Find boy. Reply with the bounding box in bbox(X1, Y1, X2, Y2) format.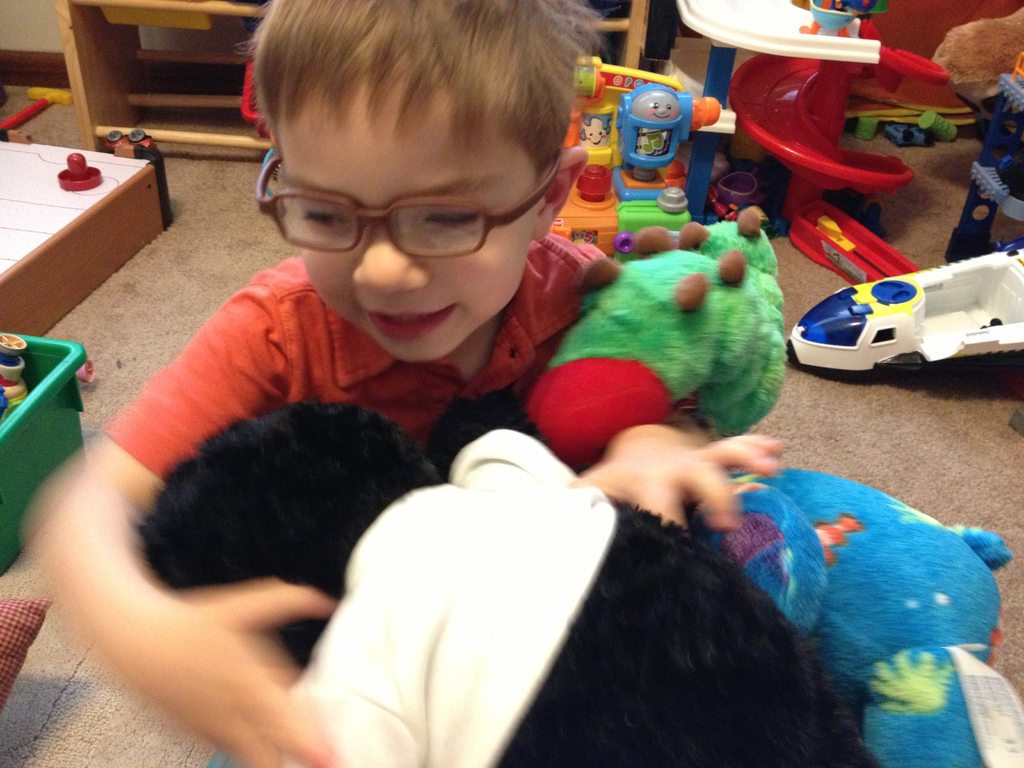
bbox(36, 0, 803, 767).
